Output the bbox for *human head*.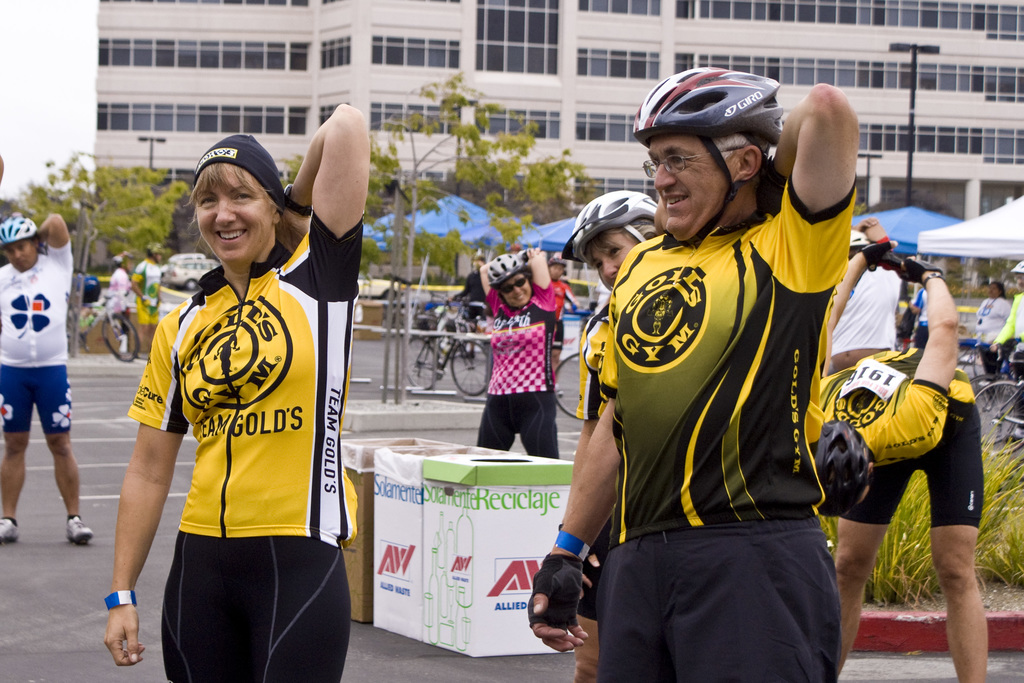
[495, 267, 532, 313].
